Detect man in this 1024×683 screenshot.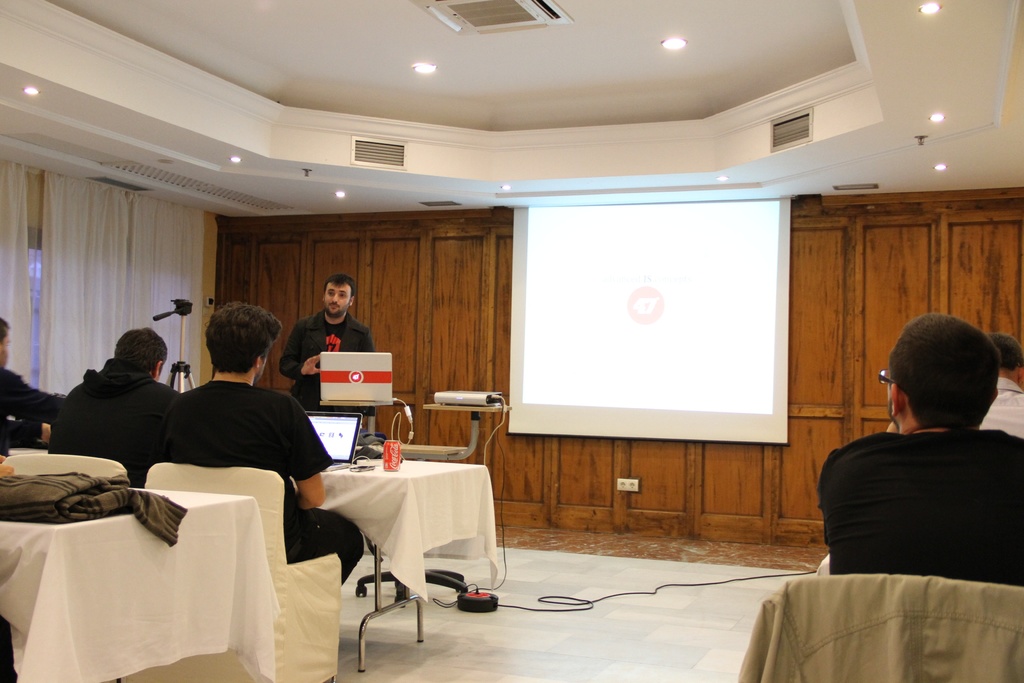
Detection: select_region(812, 310, 1023, 591).
